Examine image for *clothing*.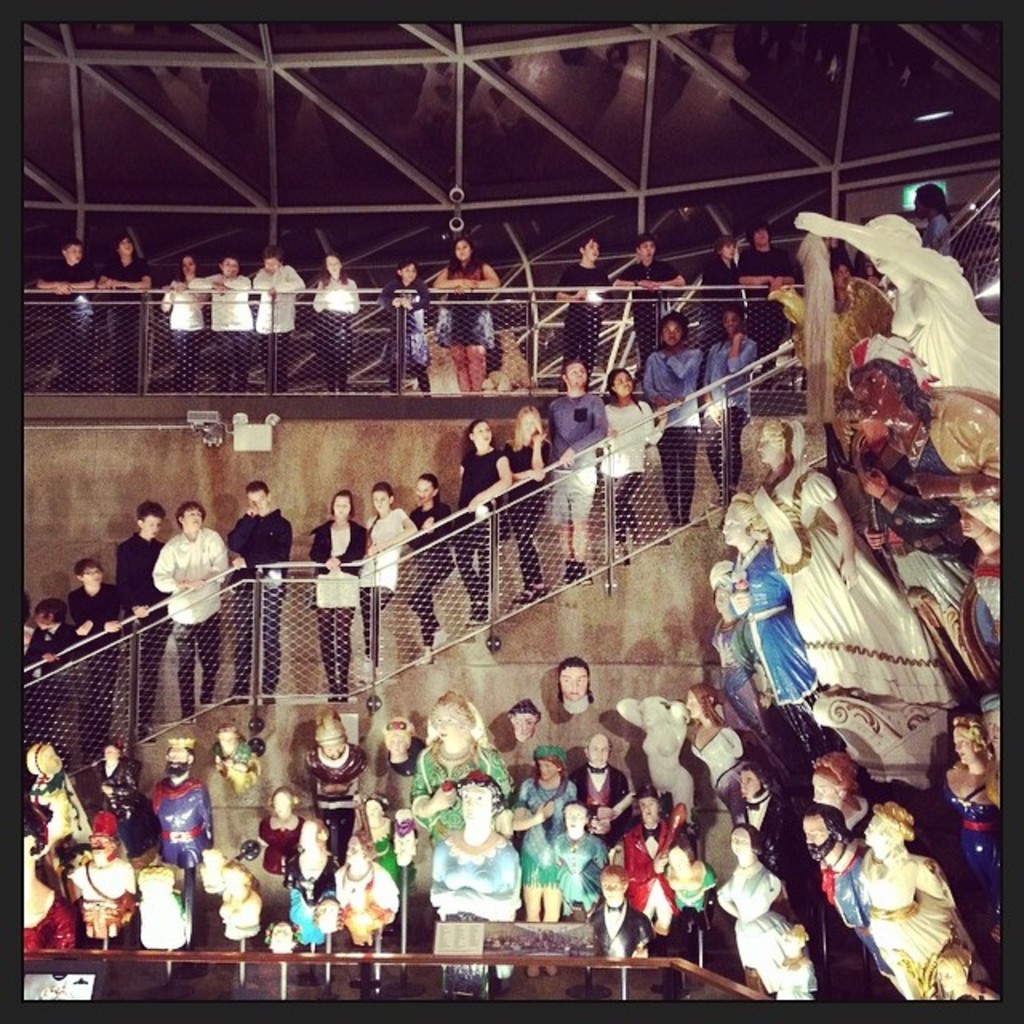
Examination result: crop(739, 790, 805, 910).
